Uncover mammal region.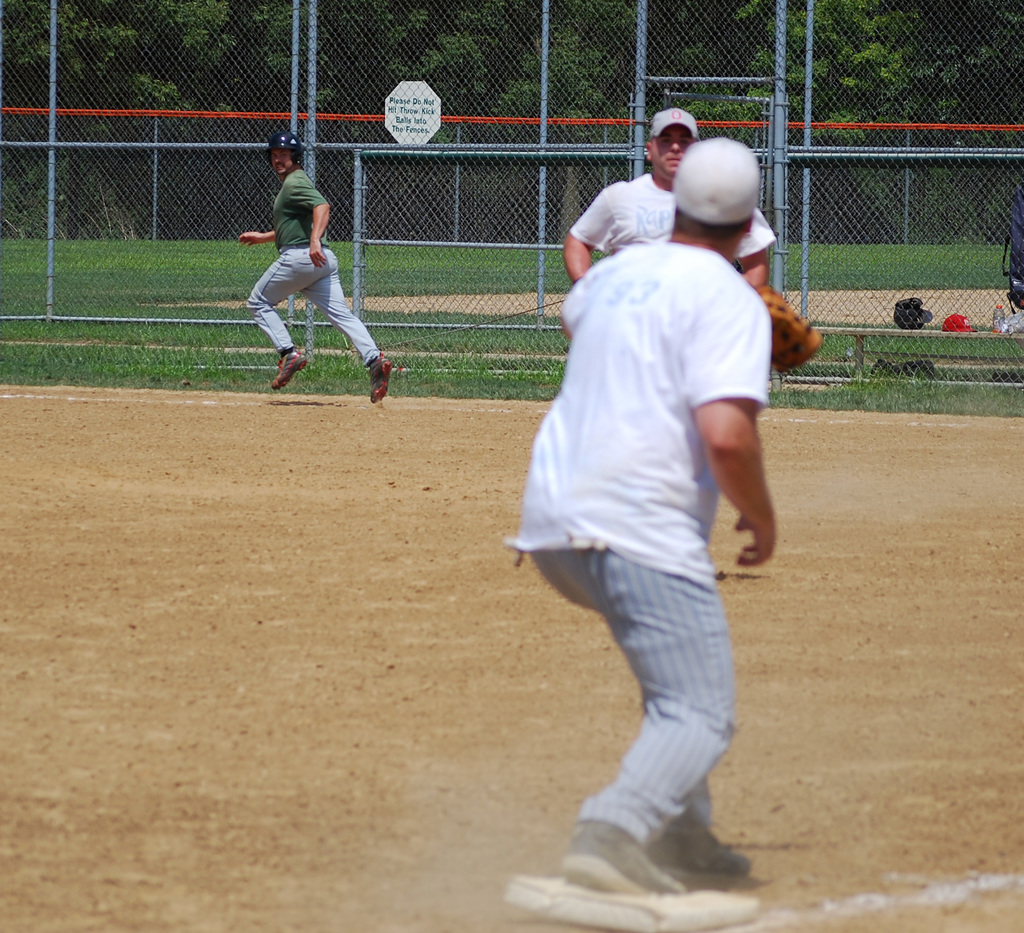
Uncovered: l=237, t=134, r=394, b=404.
